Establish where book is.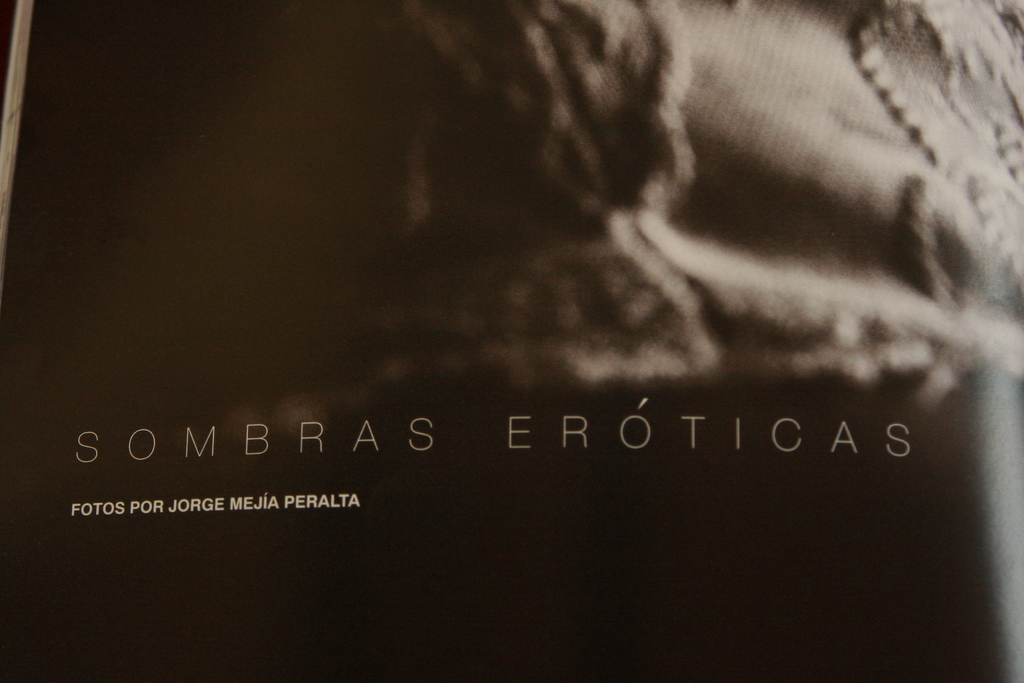
Established at detection(0, 0, 1023, 682).
